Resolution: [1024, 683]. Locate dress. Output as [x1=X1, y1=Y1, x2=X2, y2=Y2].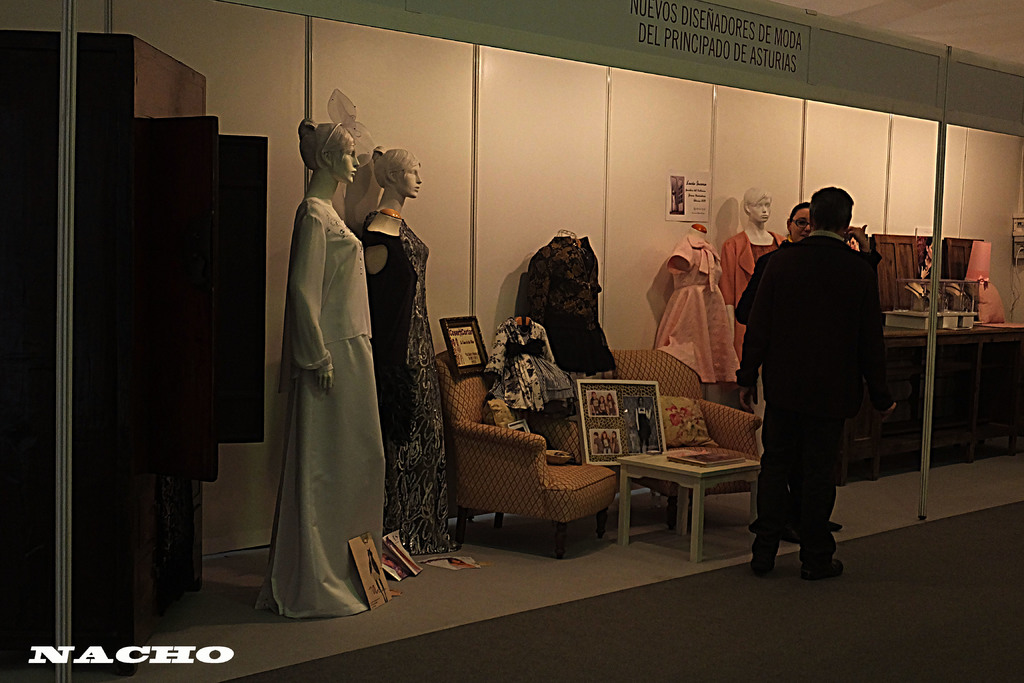
[x1=358, y1=217, x2=459, y2=556].
